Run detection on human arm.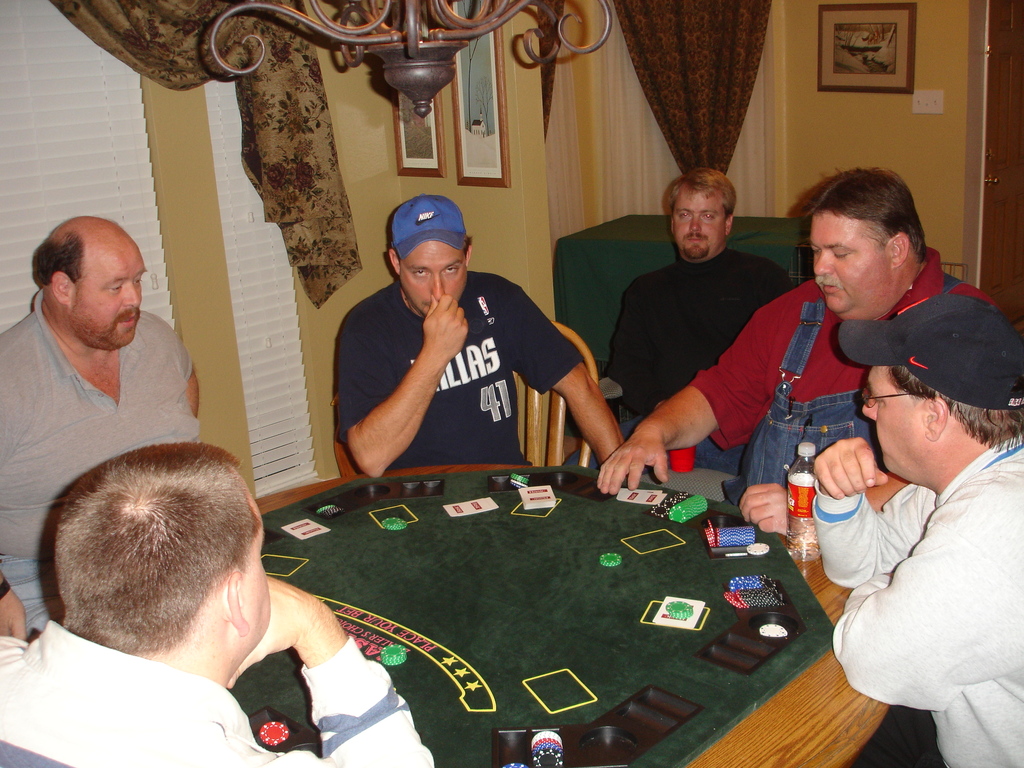
Result: locate(0, 347, 27, 651).
